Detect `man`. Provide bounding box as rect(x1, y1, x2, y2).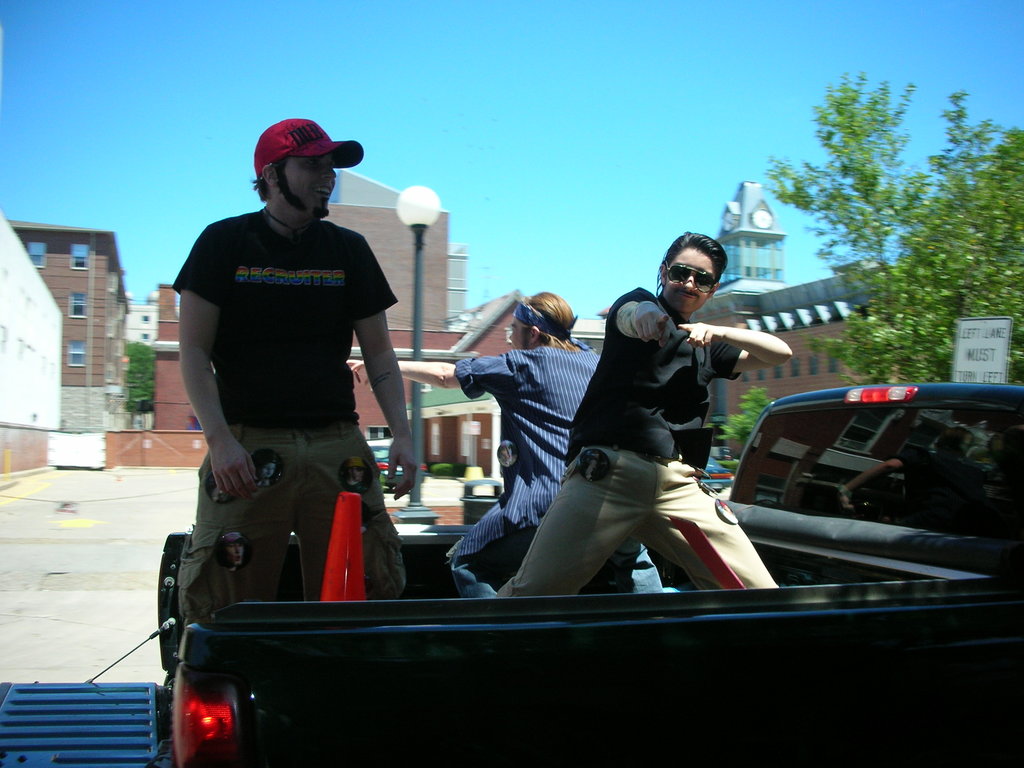
rect(483, 244, 777, 592).
